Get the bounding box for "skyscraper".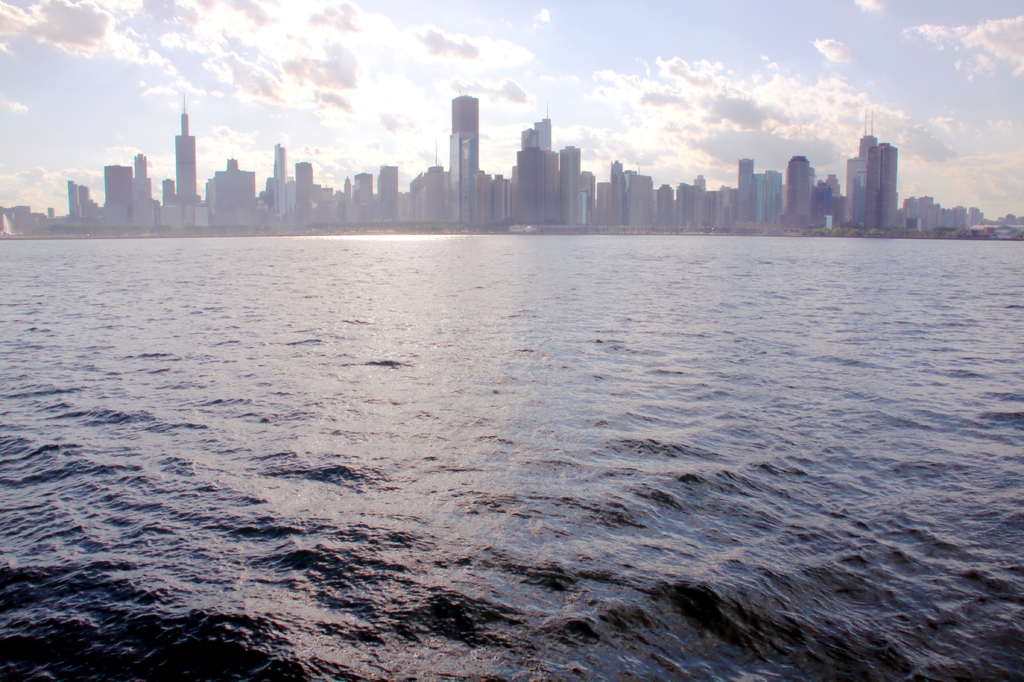
<region>843, 155, 865, 222</region>.
